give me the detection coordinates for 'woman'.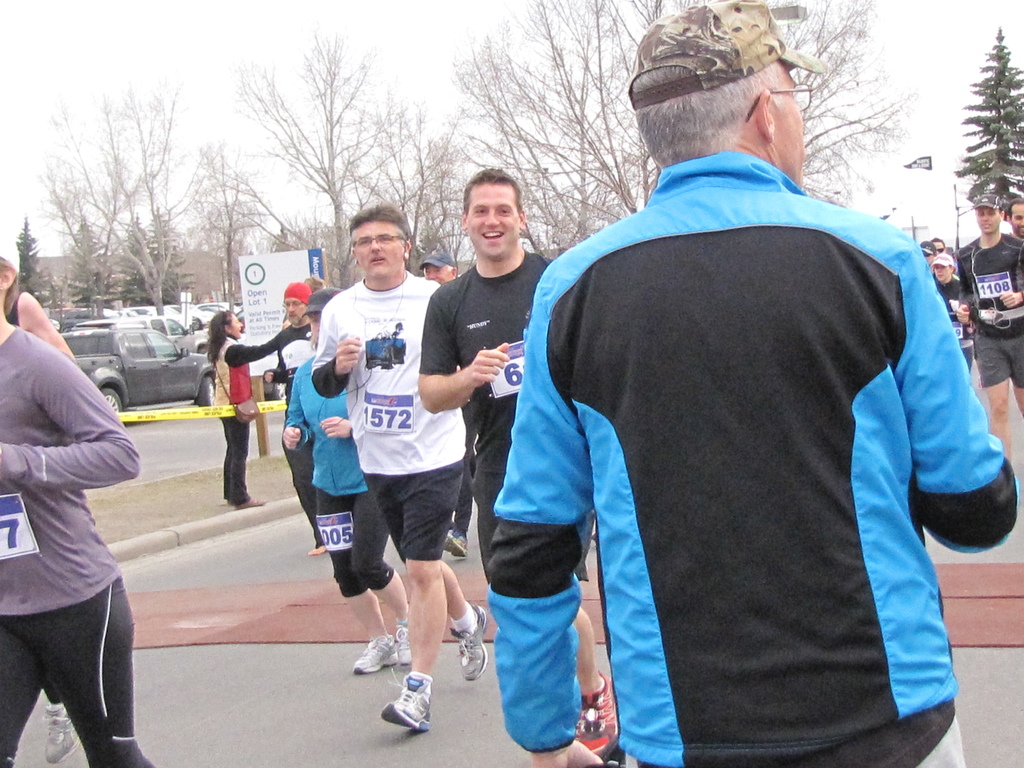
<box>0,248,152,767</box>.
